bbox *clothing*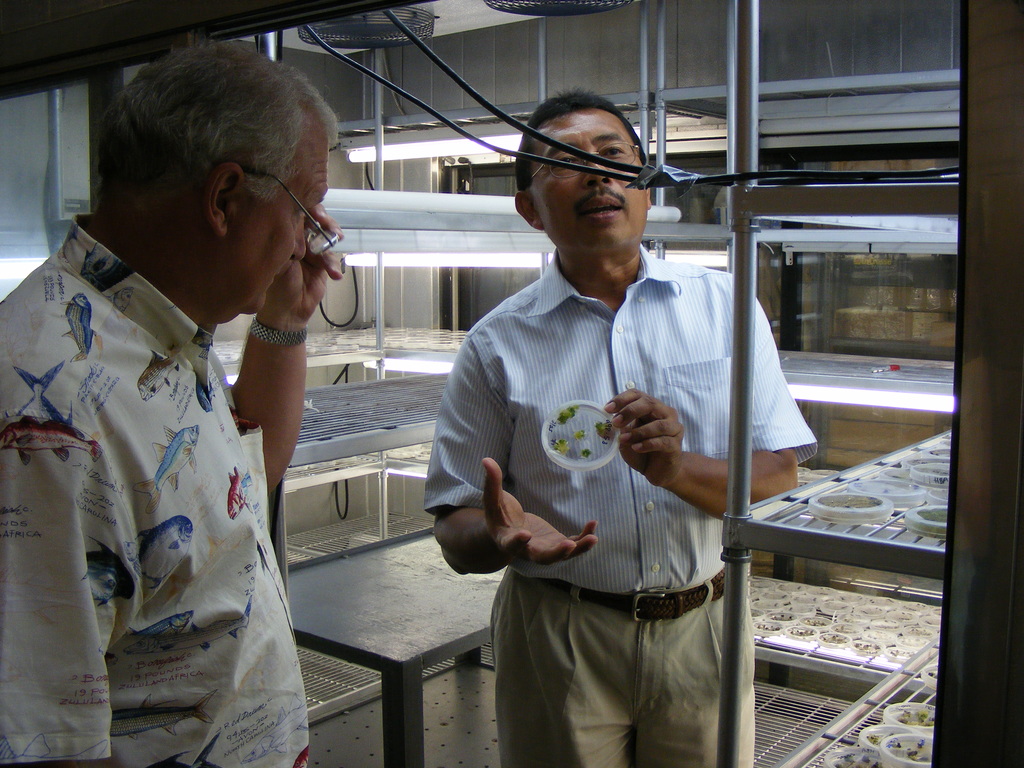
[x1=422, y1=243, x2=817, y2=767]
